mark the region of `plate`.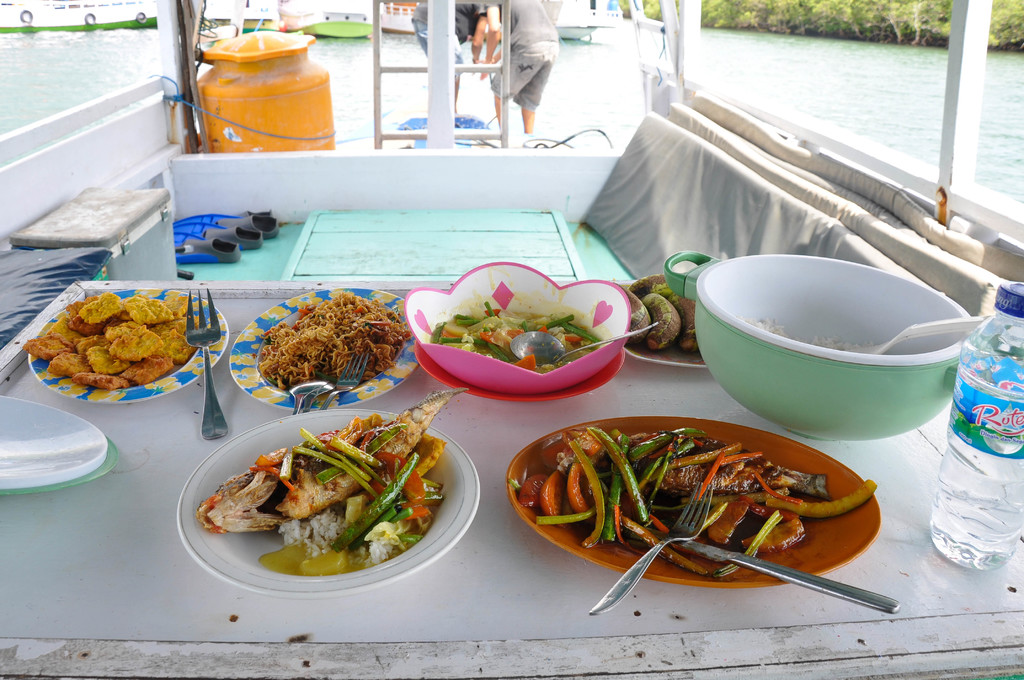
Region: (176, 407, 482, 597).
